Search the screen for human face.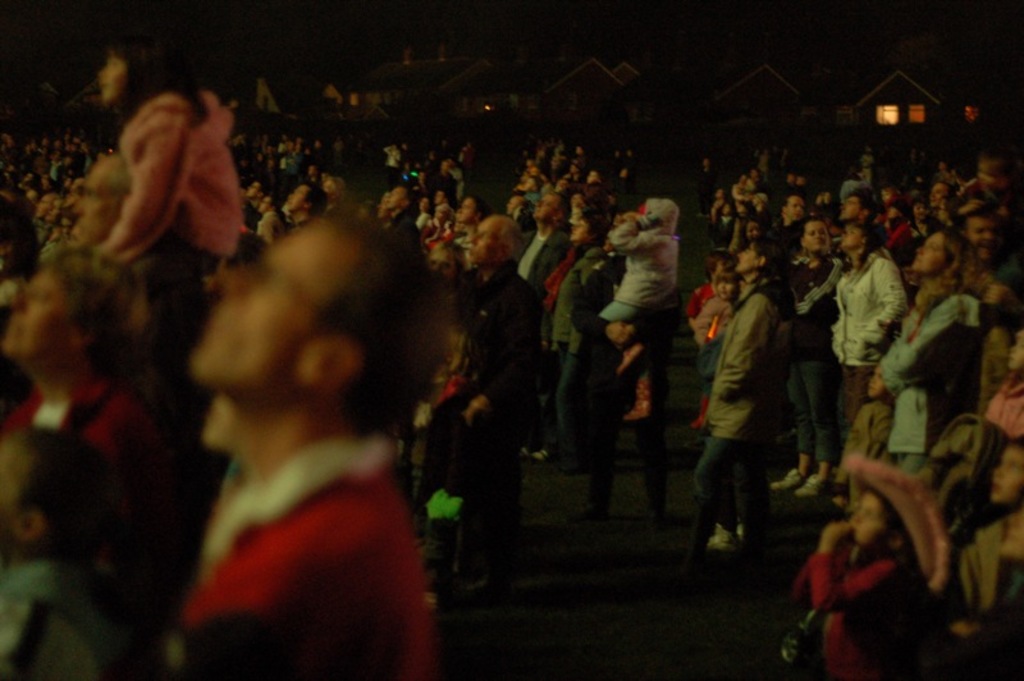
Found at (left=218, top=220, right=355, bottom=388).
